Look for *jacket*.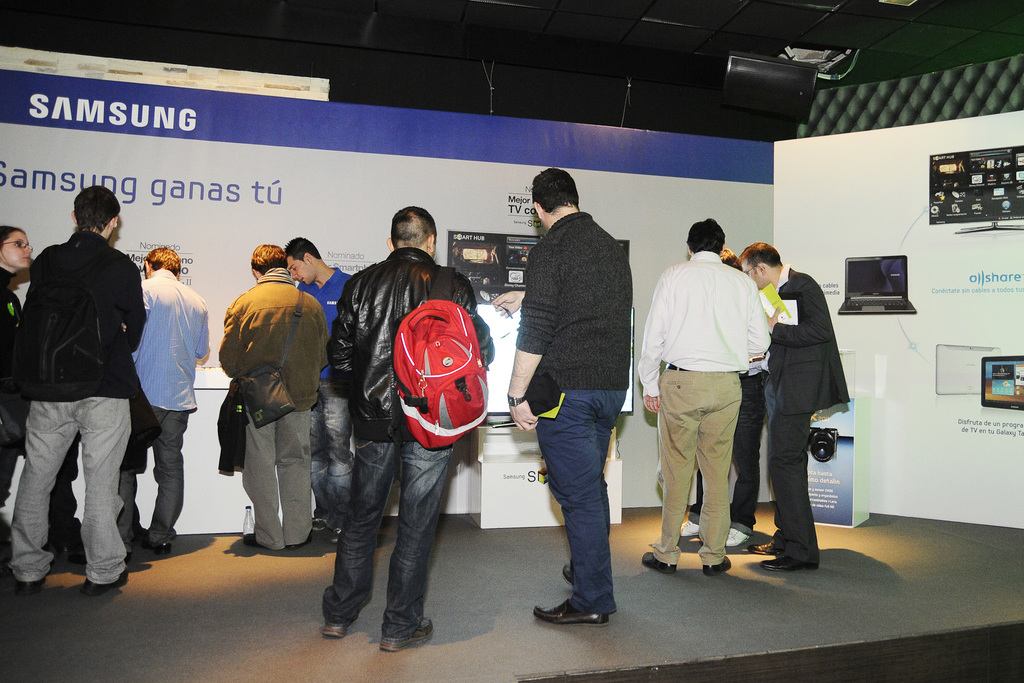
Found: <box>6,232,152,409</box>.
